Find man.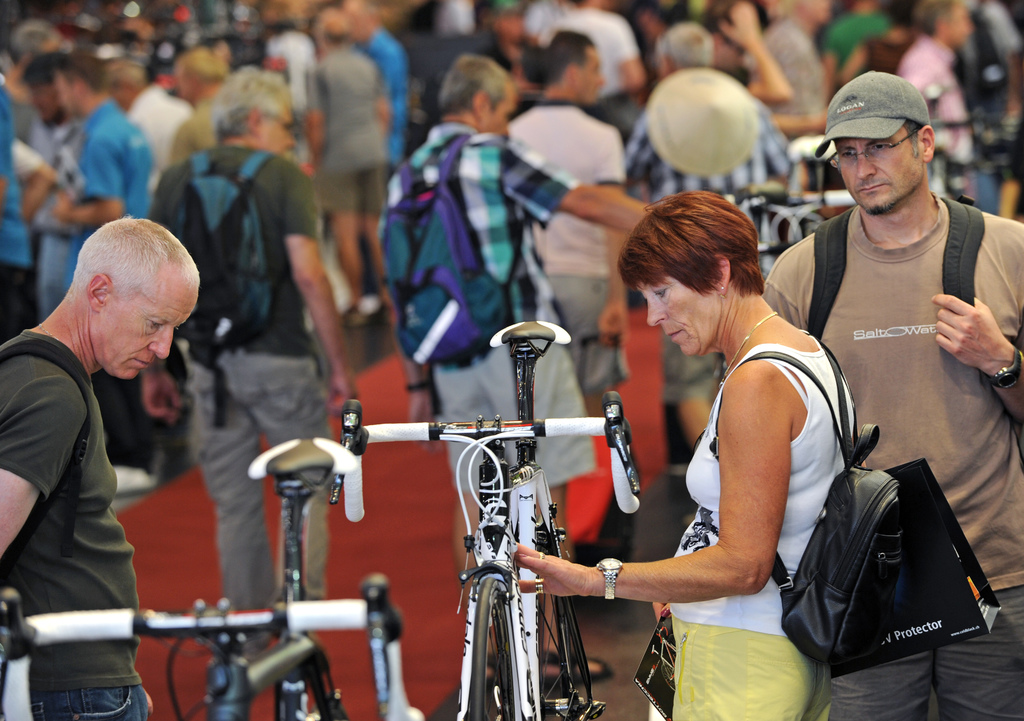
BBox(0, 197, 233, 692).
